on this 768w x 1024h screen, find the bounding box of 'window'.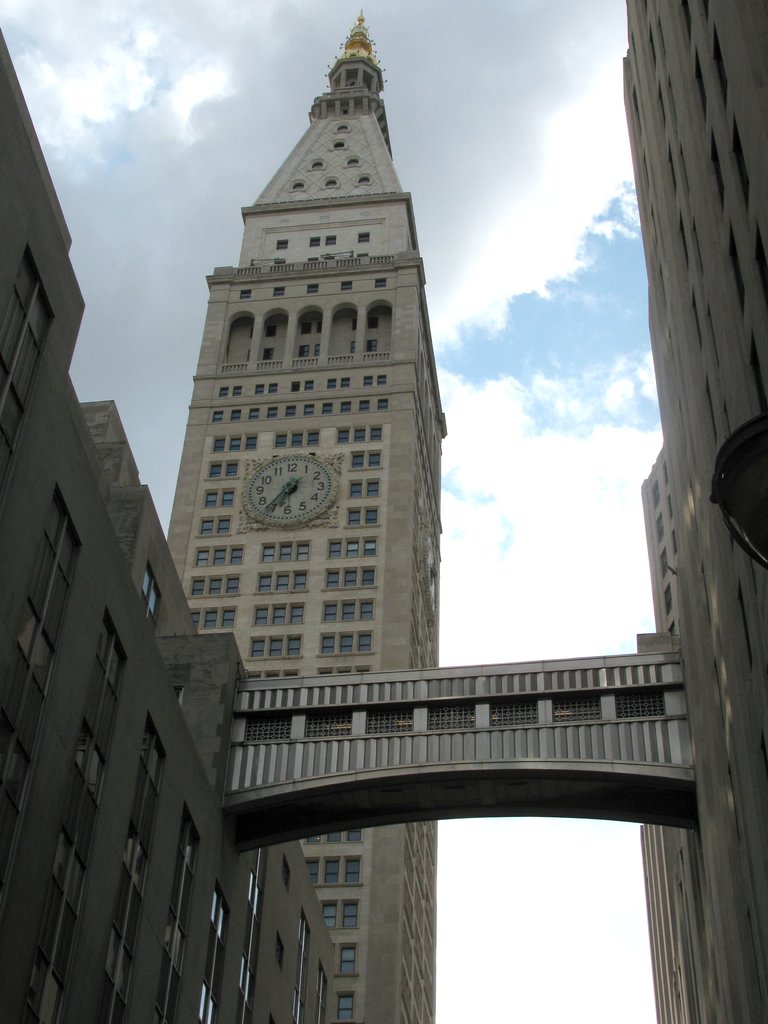
Bounding box: [x1=350, y1=339, x2=353, y2=355].
